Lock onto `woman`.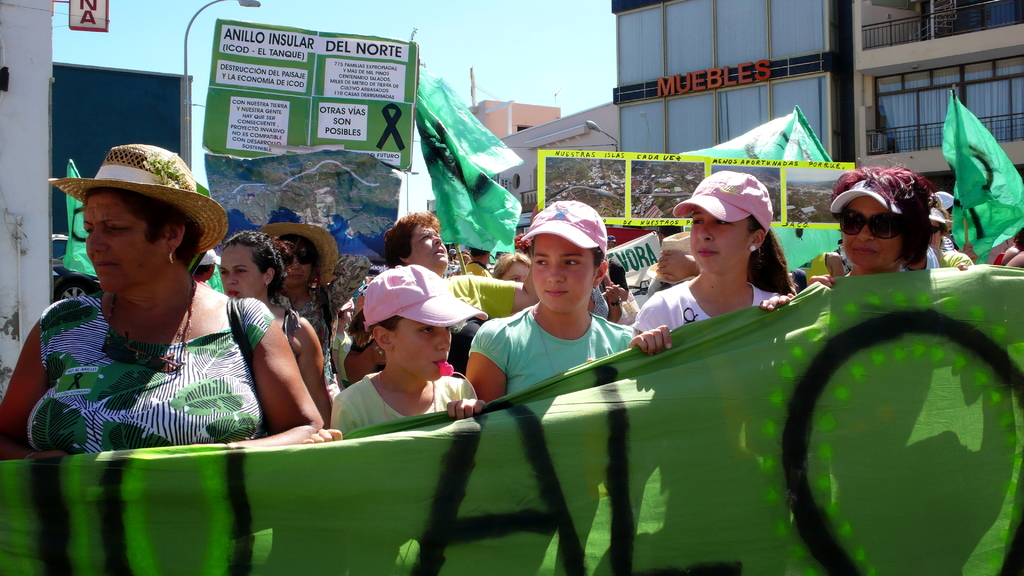
Locked: rect(811, 163, 928, 296).
